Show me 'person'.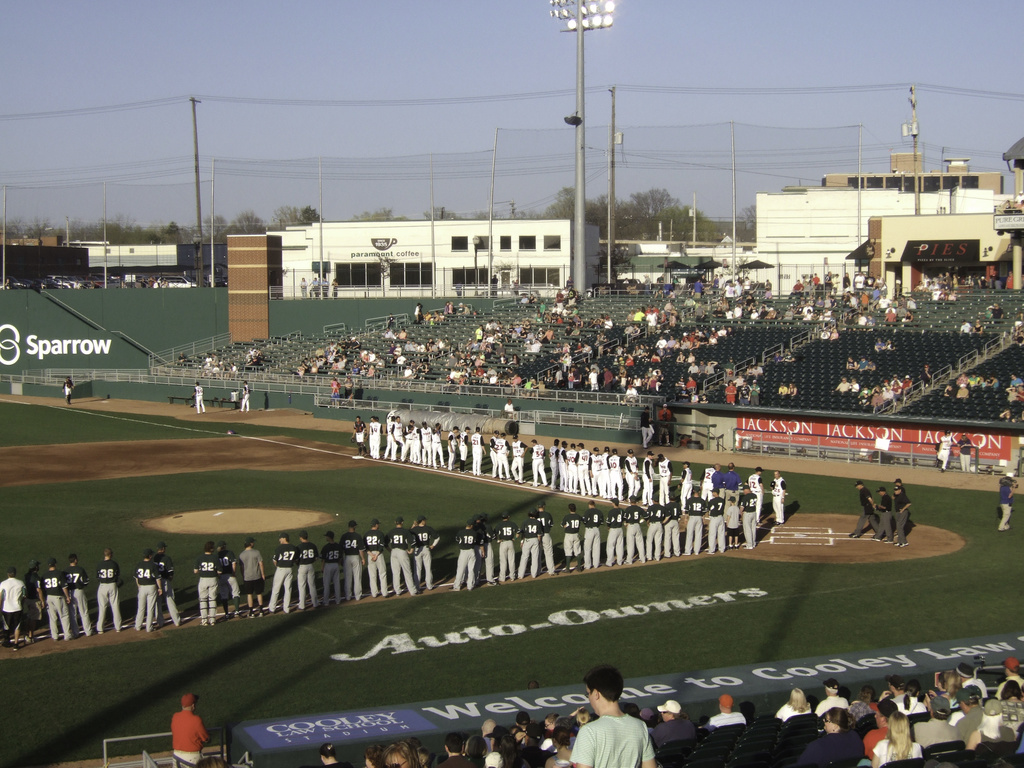
'person' is here: (left=330, top=278, right=336, bottom=298).
